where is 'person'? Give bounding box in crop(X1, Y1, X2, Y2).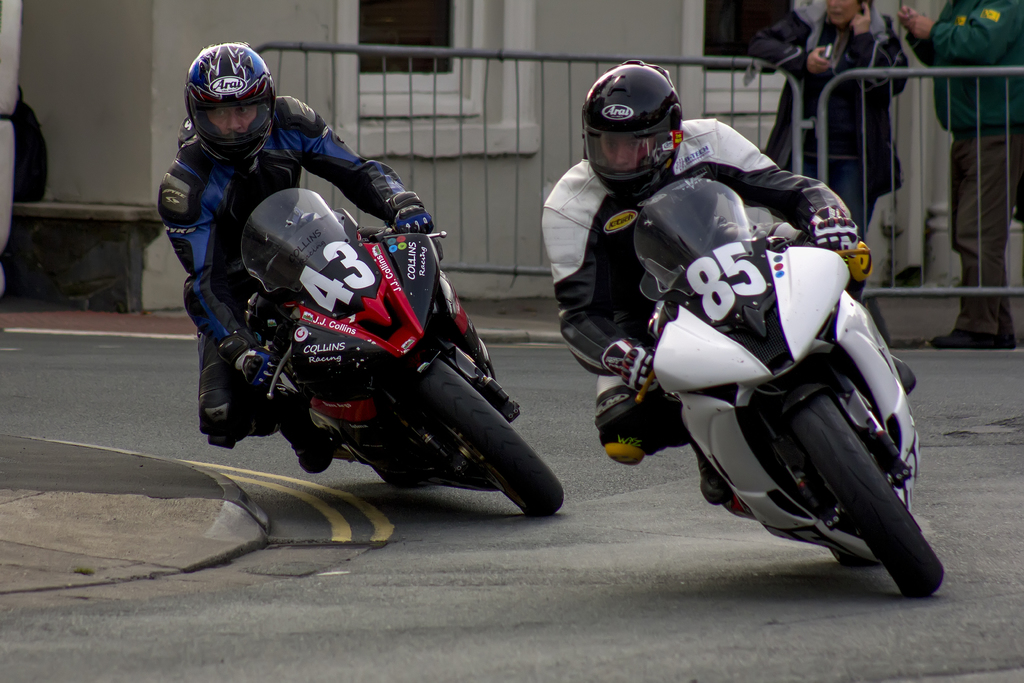
crop(538, 55, 922, 471).
